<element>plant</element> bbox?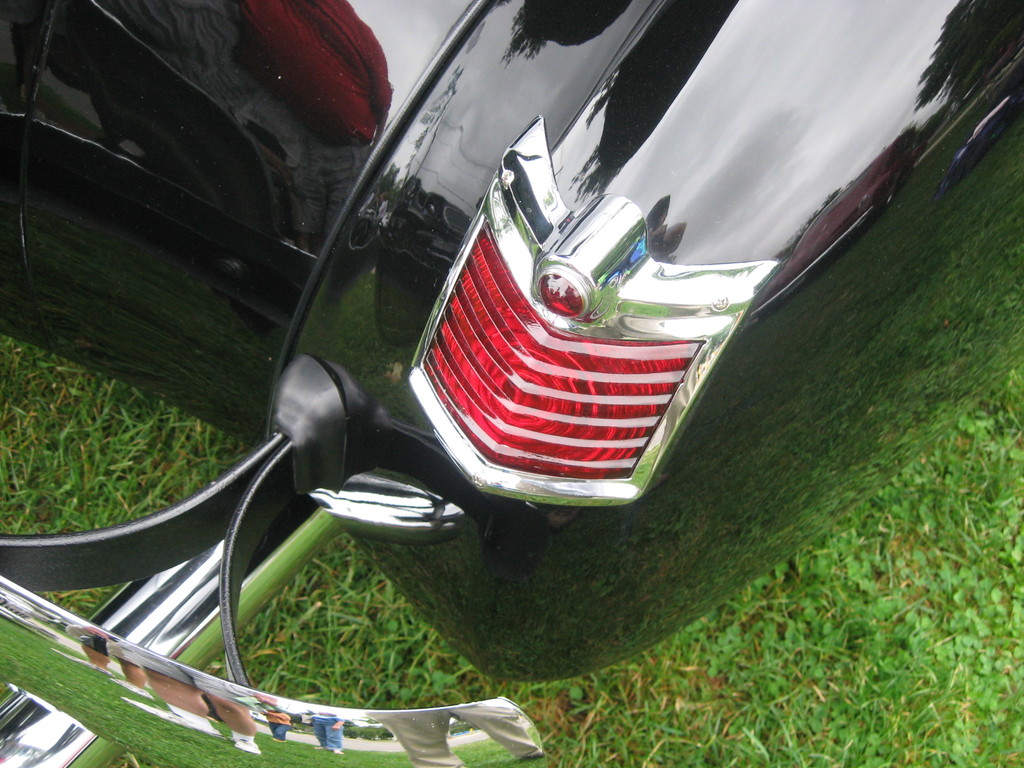
35:576:126:620
